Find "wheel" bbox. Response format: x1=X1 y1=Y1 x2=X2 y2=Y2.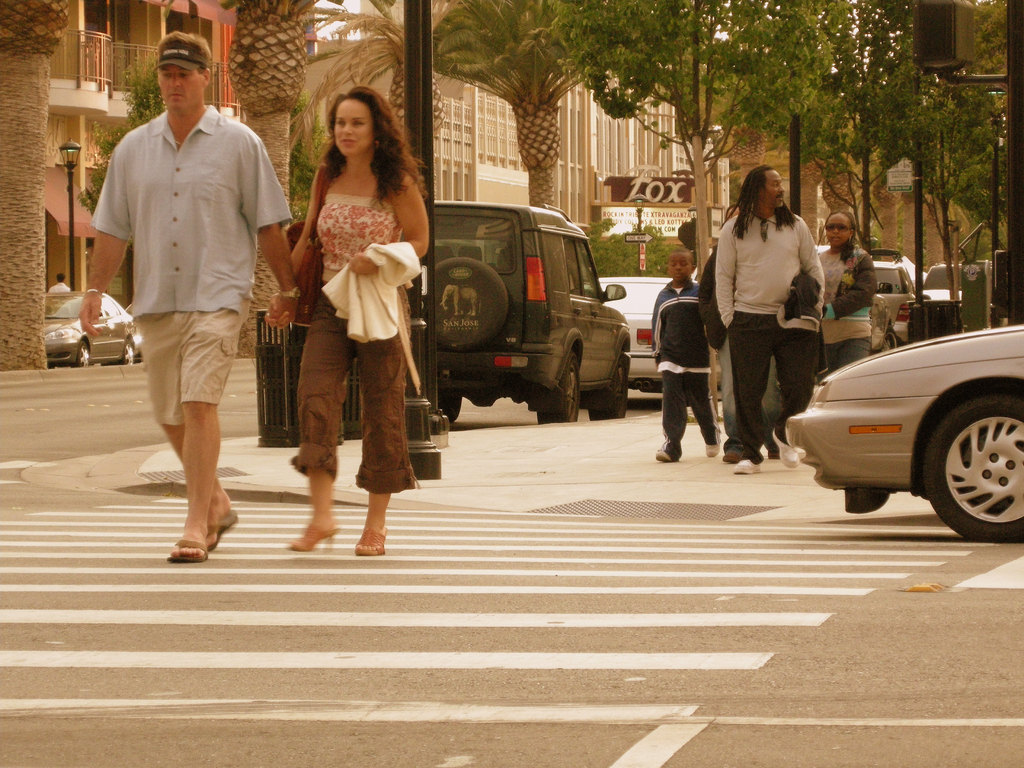
x1=69 y1=342 x2=89 y2=369.
